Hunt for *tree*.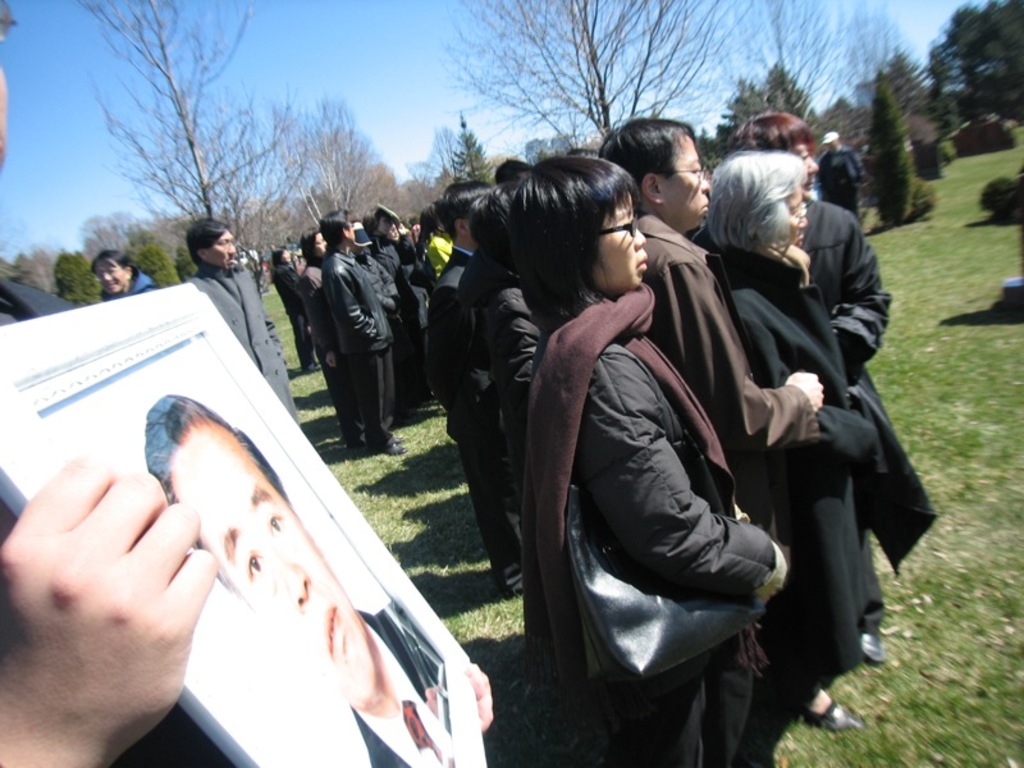
Hunted down at left=722, top=64, right=819, bottom=155.
